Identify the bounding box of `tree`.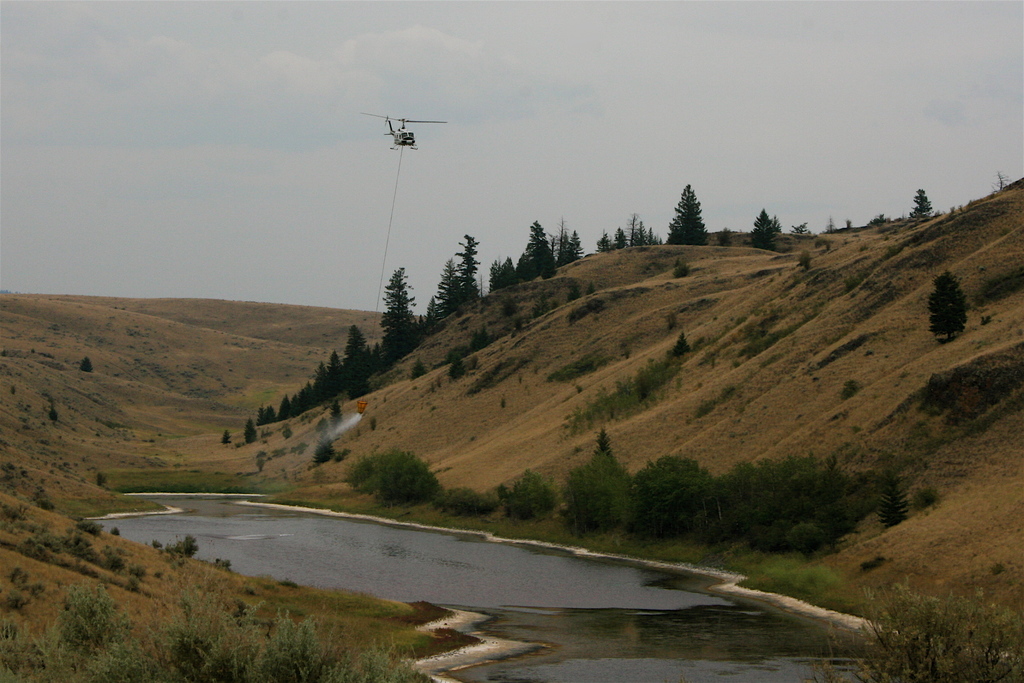
x1=908 y1=188 x2=932 y2=216.
